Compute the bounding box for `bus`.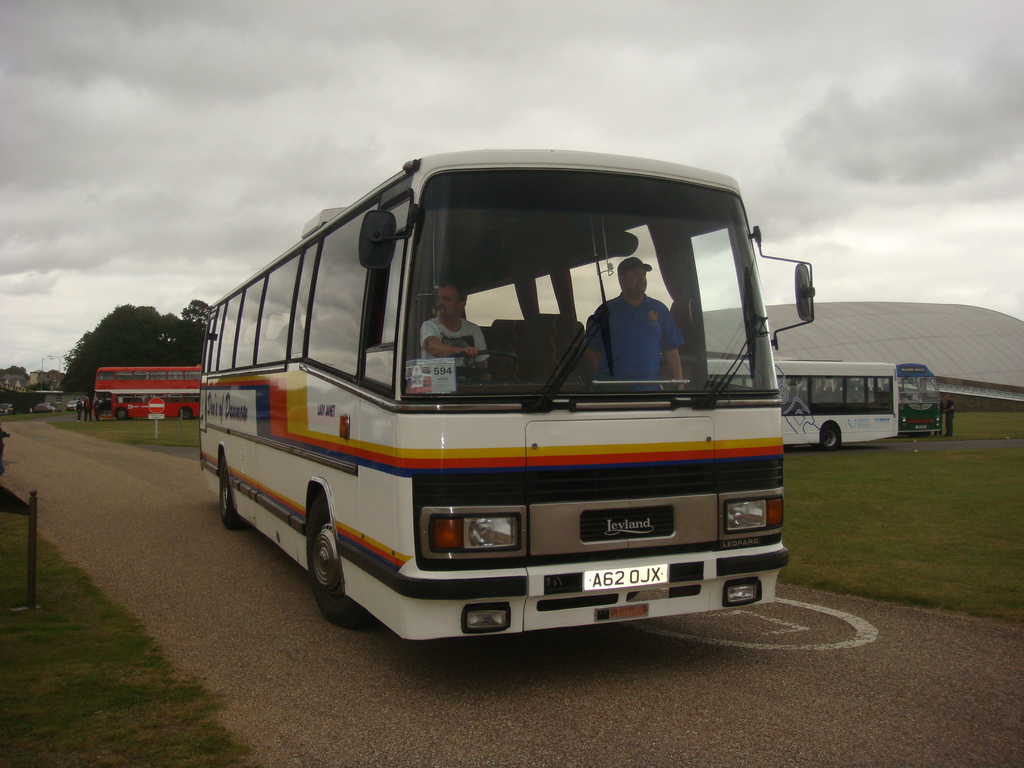
detection(201, 148, 816, 639).
